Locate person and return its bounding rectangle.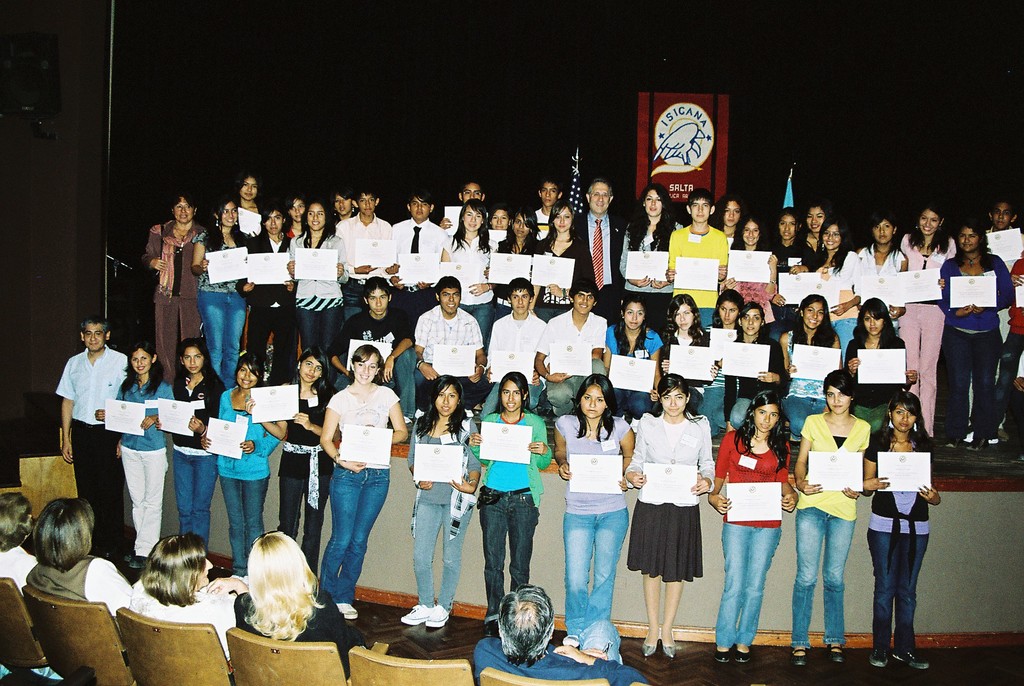
[x1=703, y1=285, x2=751, y2=432].
